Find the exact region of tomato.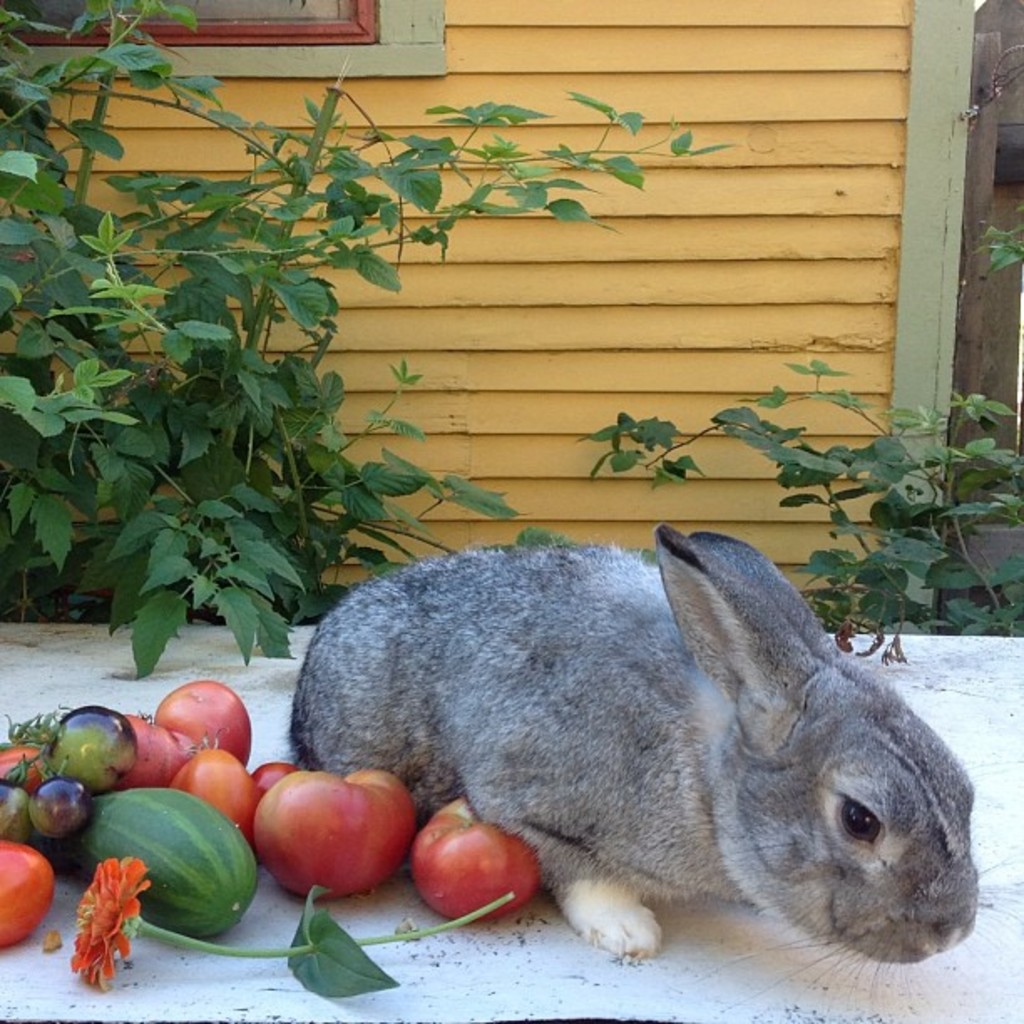
Exact region: bbox=(152, 676, 263, 763).
